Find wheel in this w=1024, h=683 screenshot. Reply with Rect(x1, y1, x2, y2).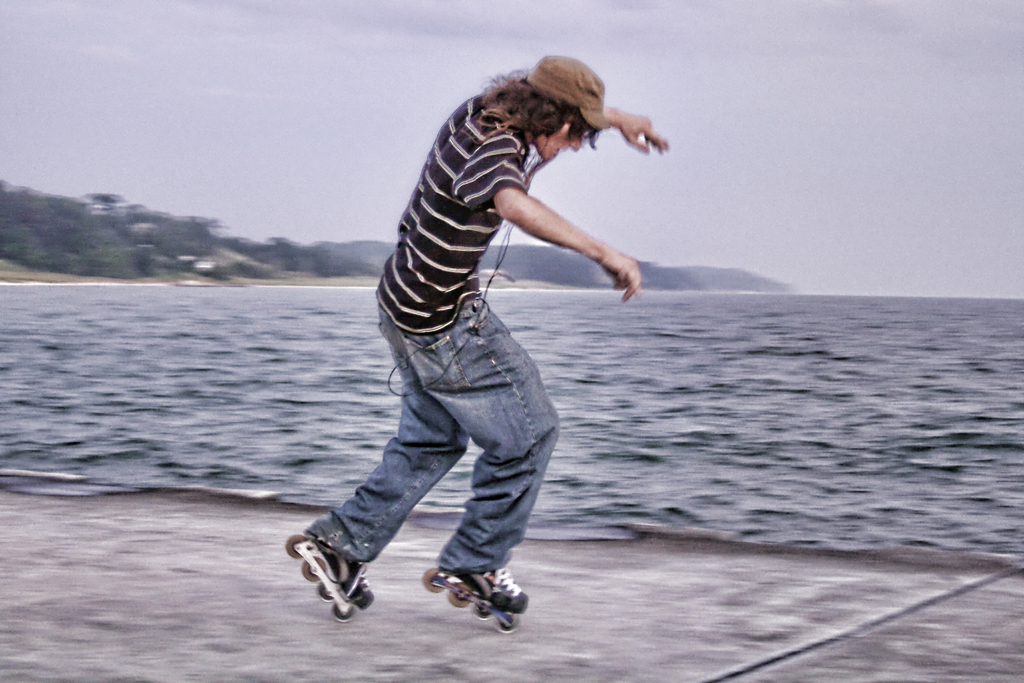
Rect(493, 612, 521, 634).
